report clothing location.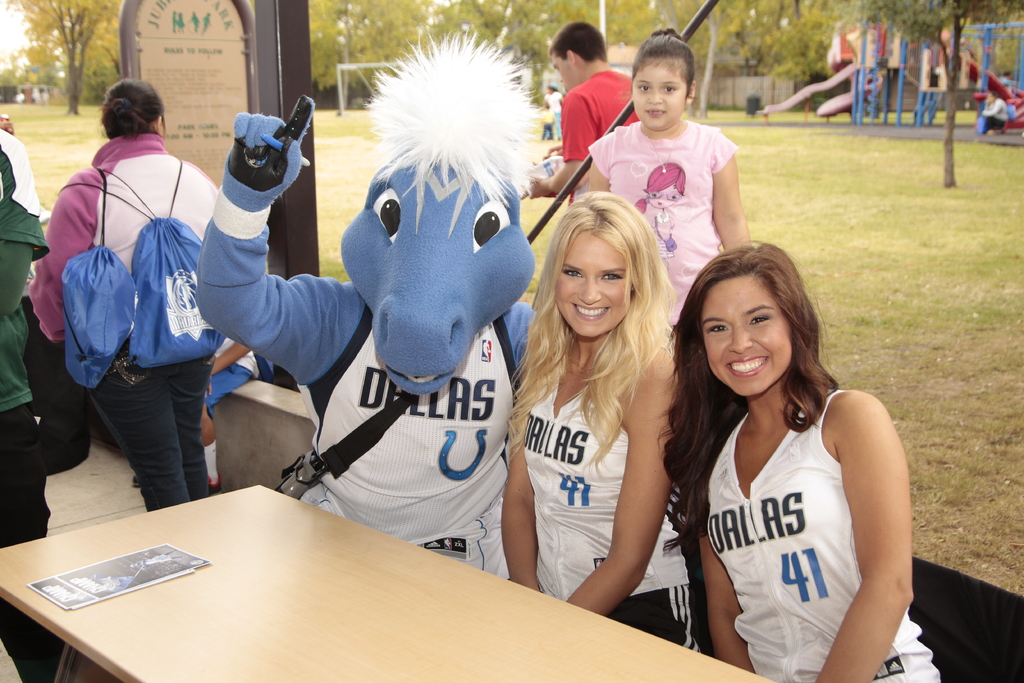
Report: [left=591, top=116, right=737, bottom=344].
